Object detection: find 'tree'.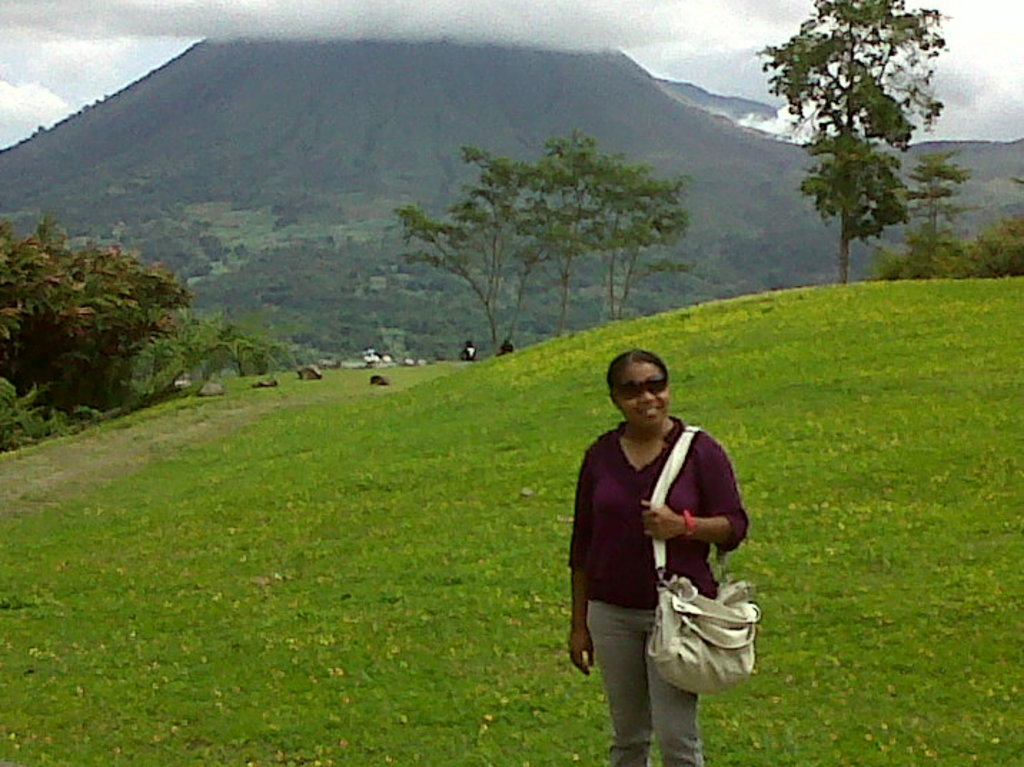
{"x1": 509, "y1": 190, "x2": 568, "y2": 351}.
